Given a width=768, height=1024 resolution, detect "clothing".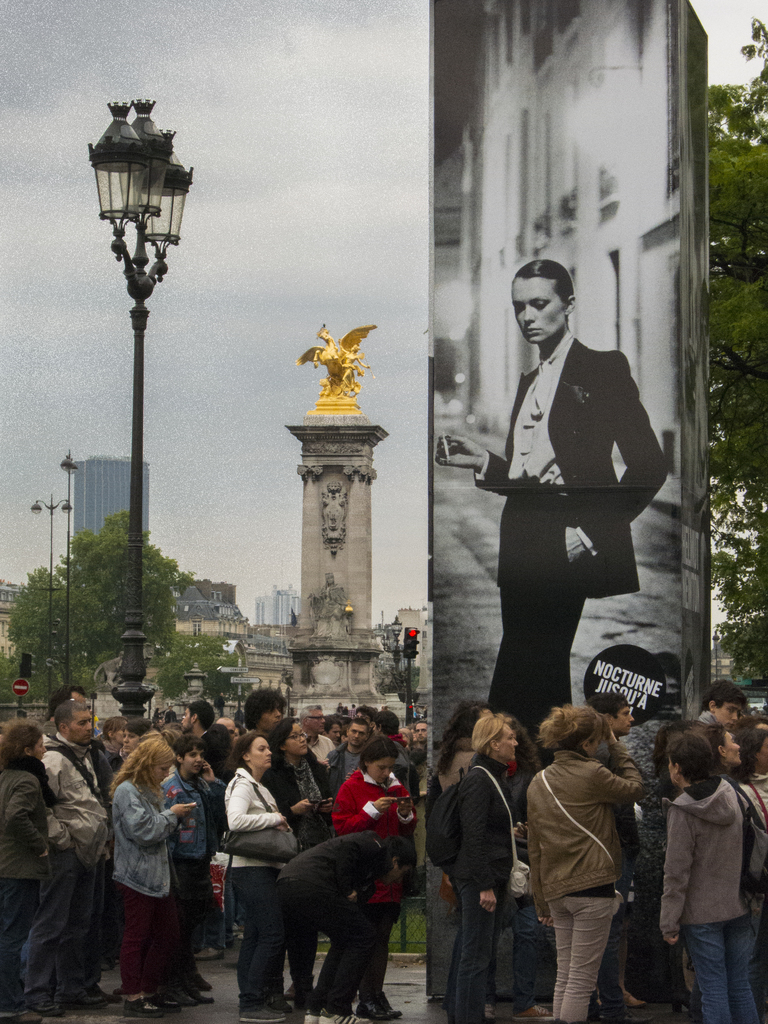
112,782,179,991.
